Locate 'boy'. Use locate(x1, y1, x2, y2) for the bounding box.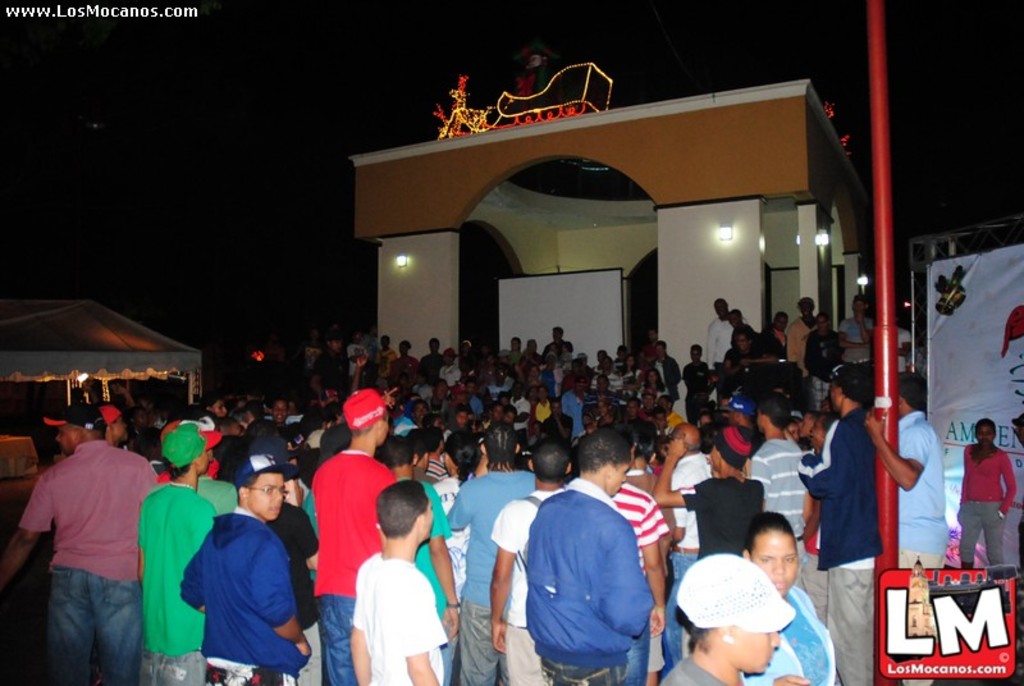
locate(137, 424, 219, 685).
